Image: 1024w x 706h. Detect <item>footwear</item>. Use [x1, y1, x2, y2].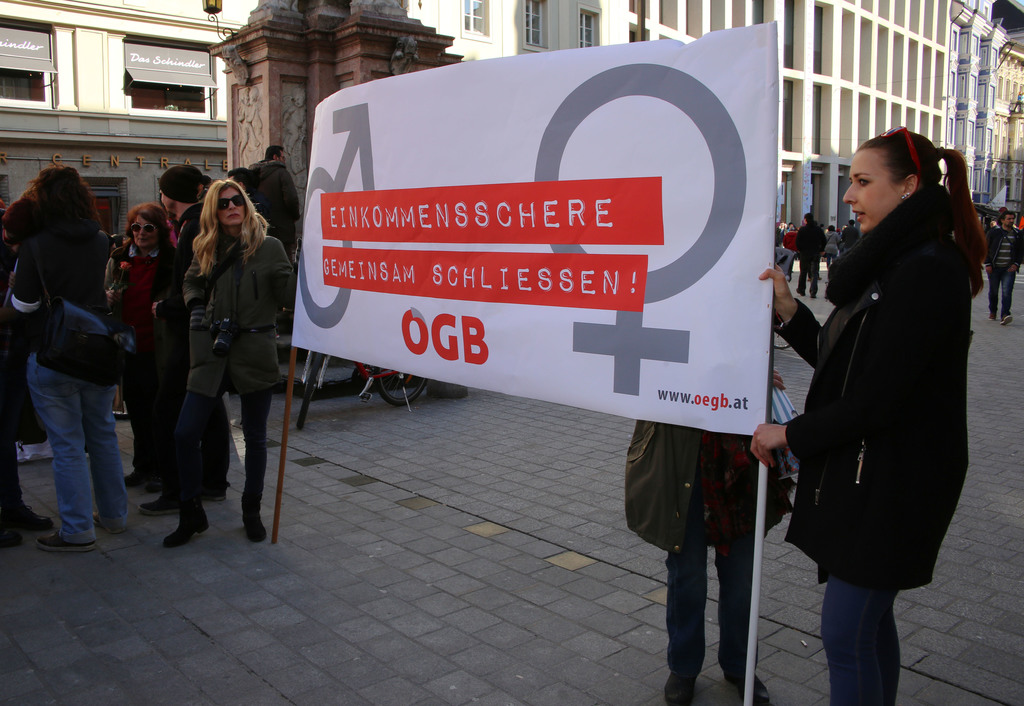
[203, 489, 228, 505].
